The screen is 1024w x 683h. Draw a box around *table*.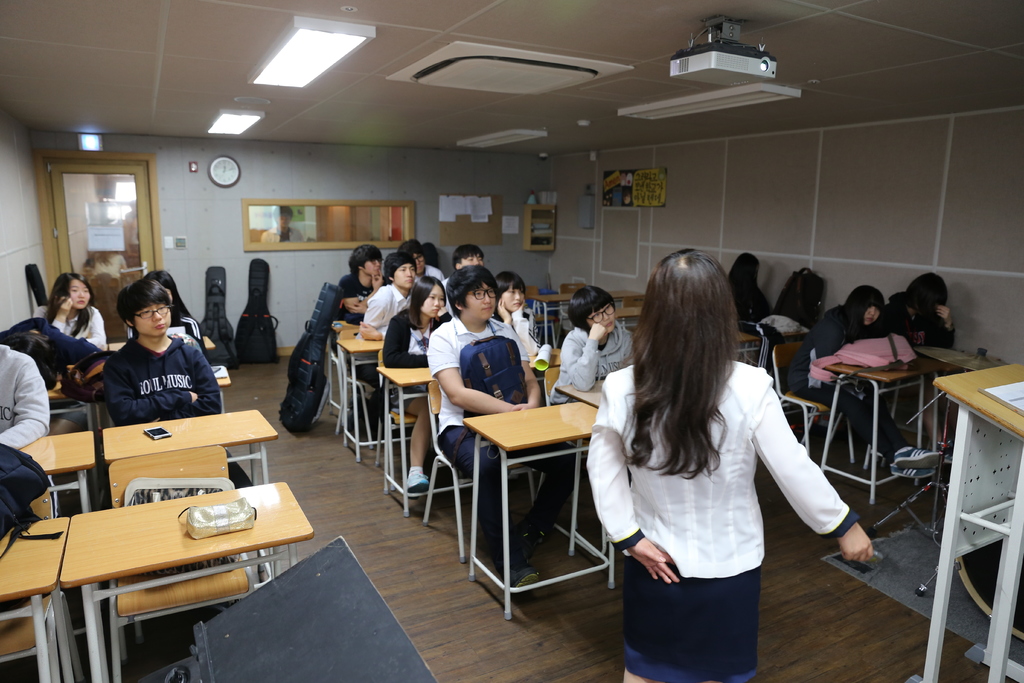
(x1=381, y1=343, x2=572, y2=391).
